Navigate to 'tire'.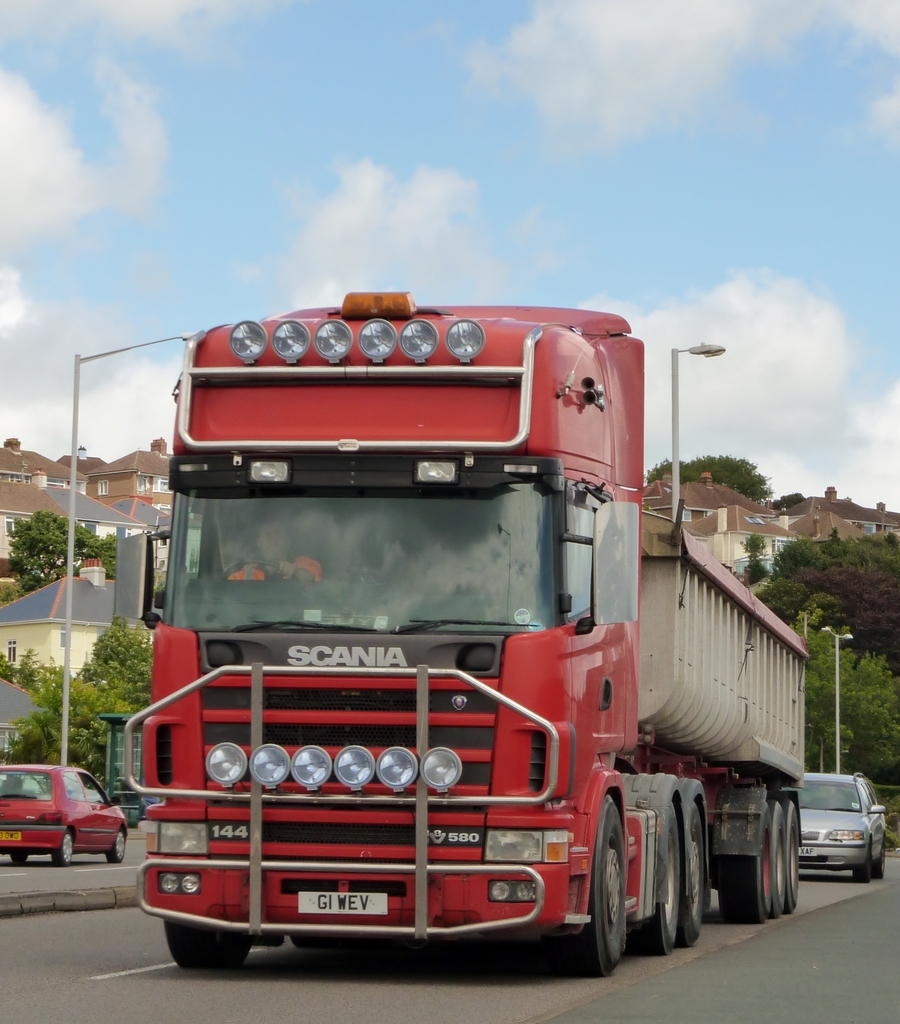
Navigation target: pyautogui.locateOnScreen(51, 829, 74, 865).
